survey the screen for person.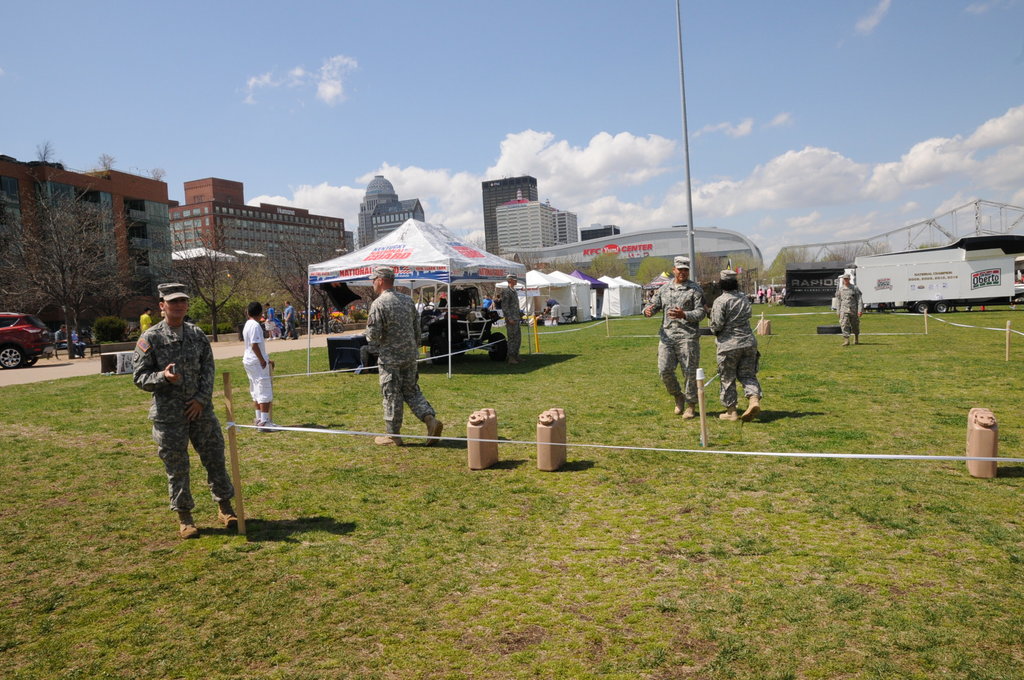
Survey found: x1=285, y1=305, x2=302, y2=340.
